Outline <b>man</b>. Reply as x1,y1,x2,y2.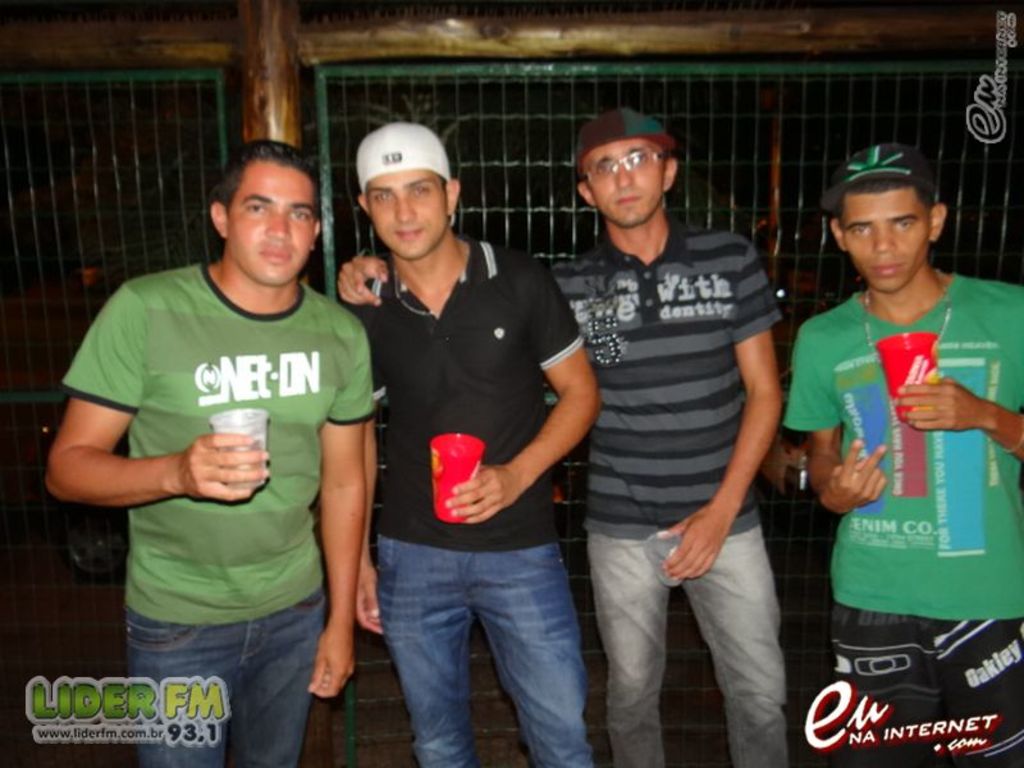
335,122,604,767.
